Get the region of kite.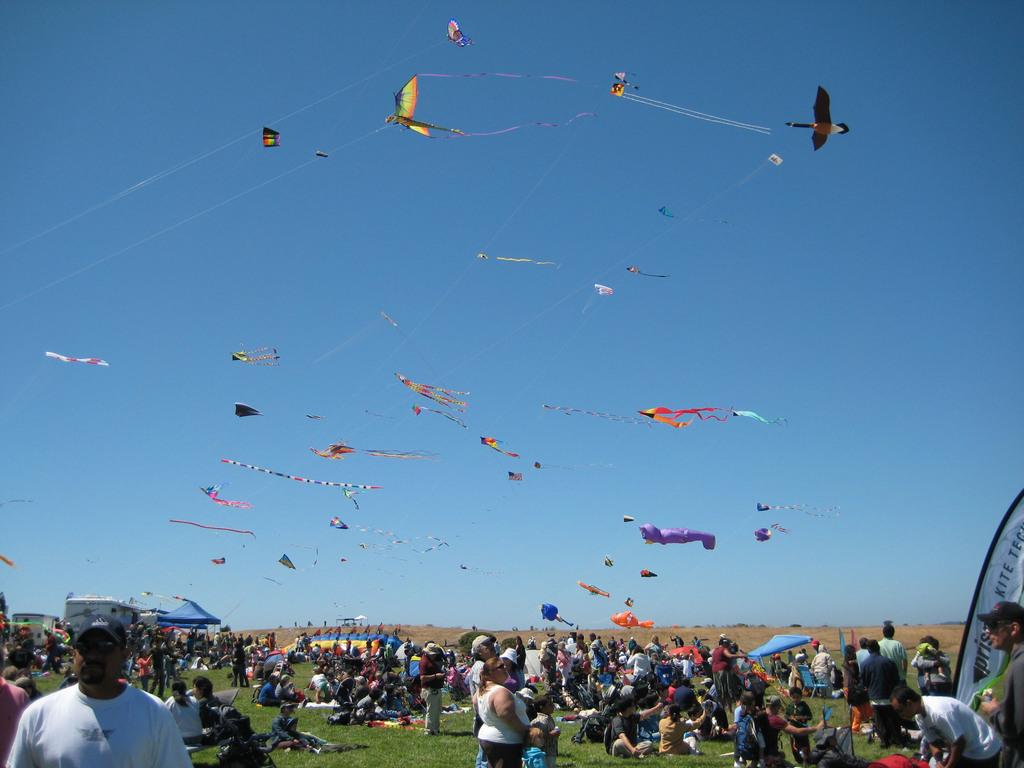
bbox=[393, 368, 474, 416].
